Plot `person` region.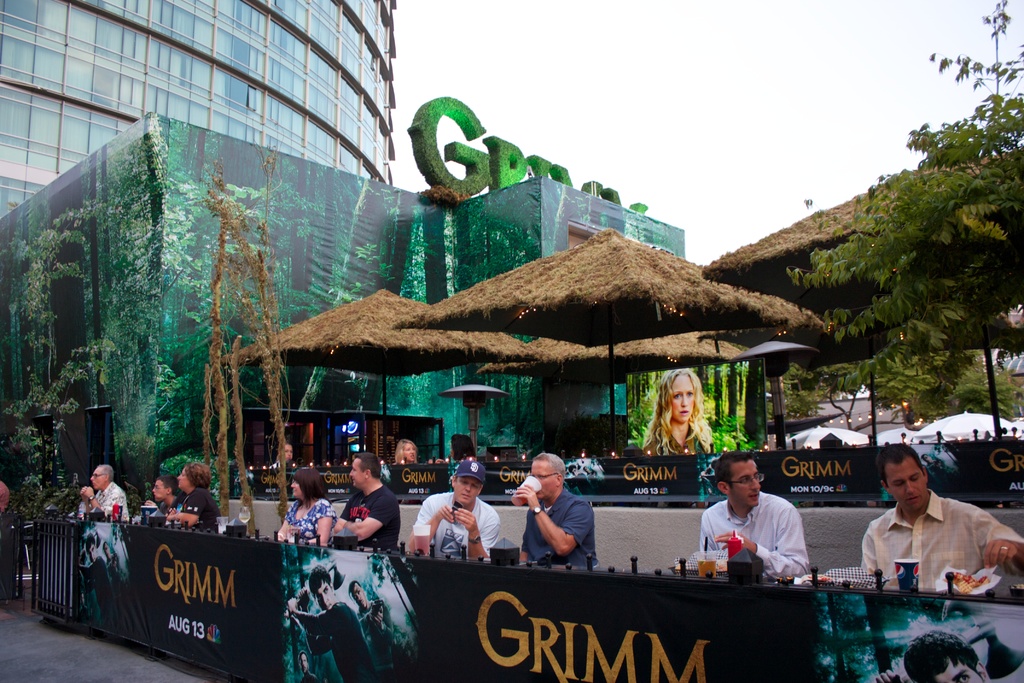
Plotted at select_region(77, 533, 120, 636).
